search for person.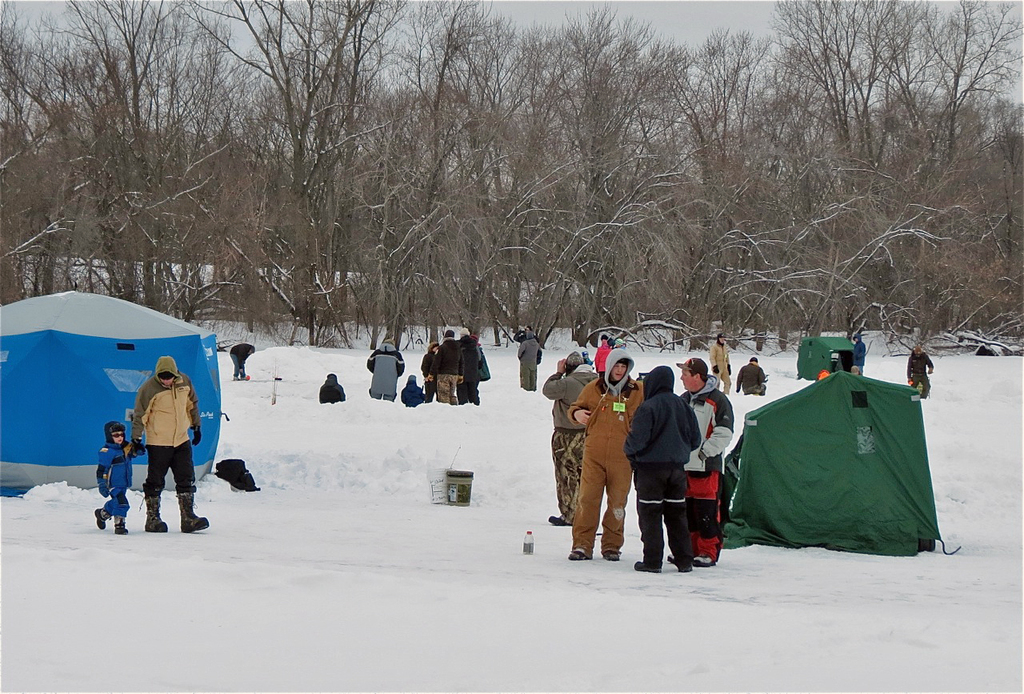
Found at box=[227, 341, 257, 377].
